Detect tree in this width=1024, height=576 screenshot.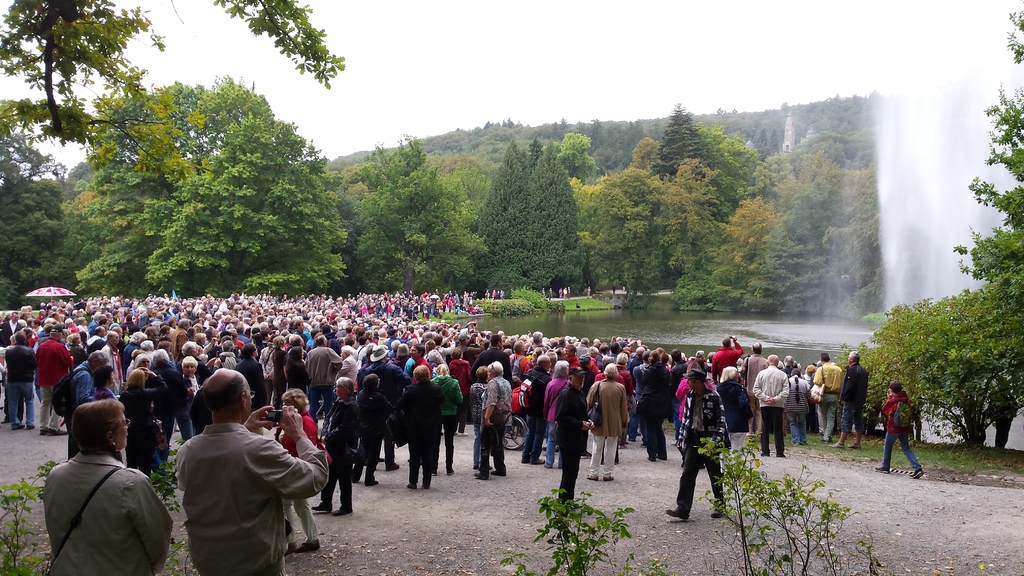
Detection: 955, 15, 1023, 303.
